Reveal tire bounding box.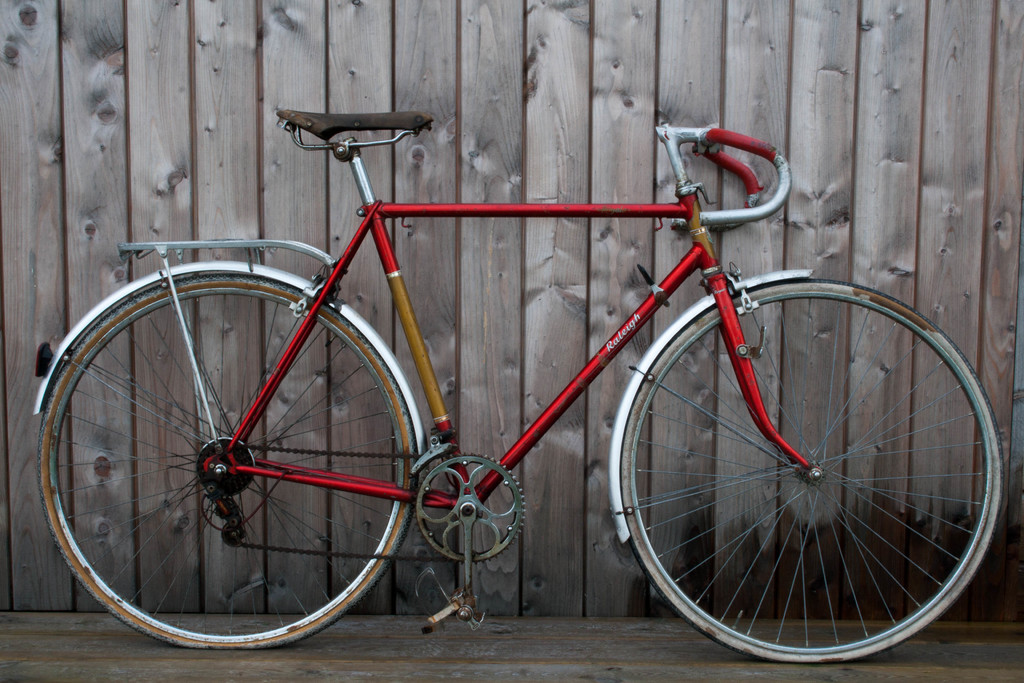
Revealed: crop(607, 267, 1007, 657).
